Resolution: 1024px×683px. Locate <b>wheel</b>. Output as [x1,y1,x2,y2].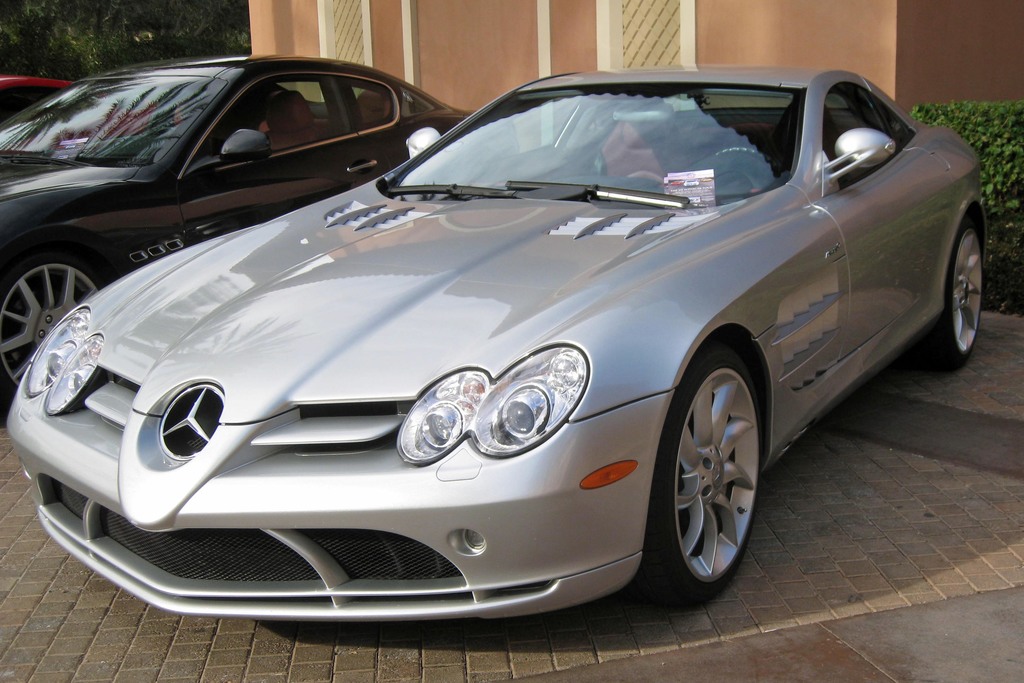
[714,146,783,177].
